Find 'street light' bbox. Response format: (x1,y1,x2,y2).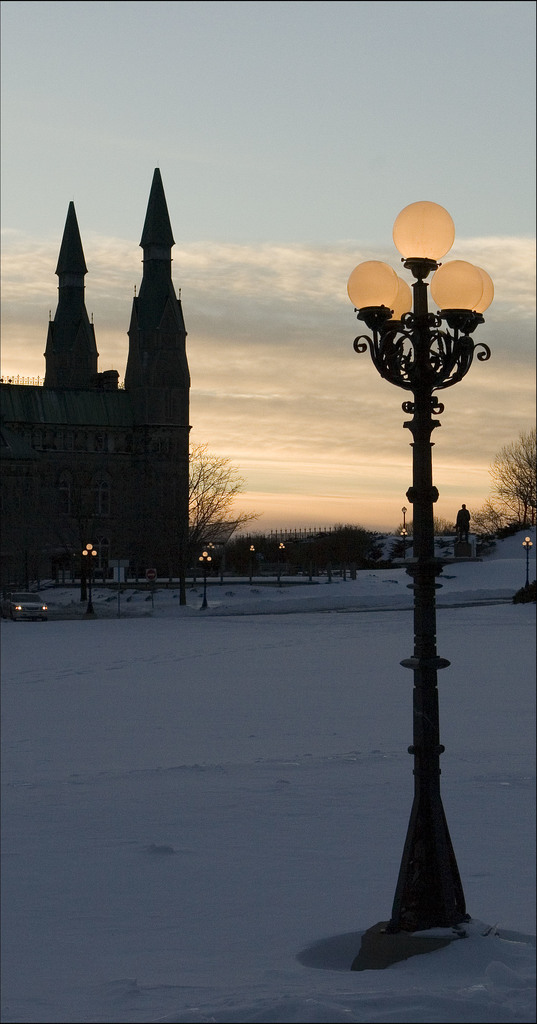
(251,545,260,584).
